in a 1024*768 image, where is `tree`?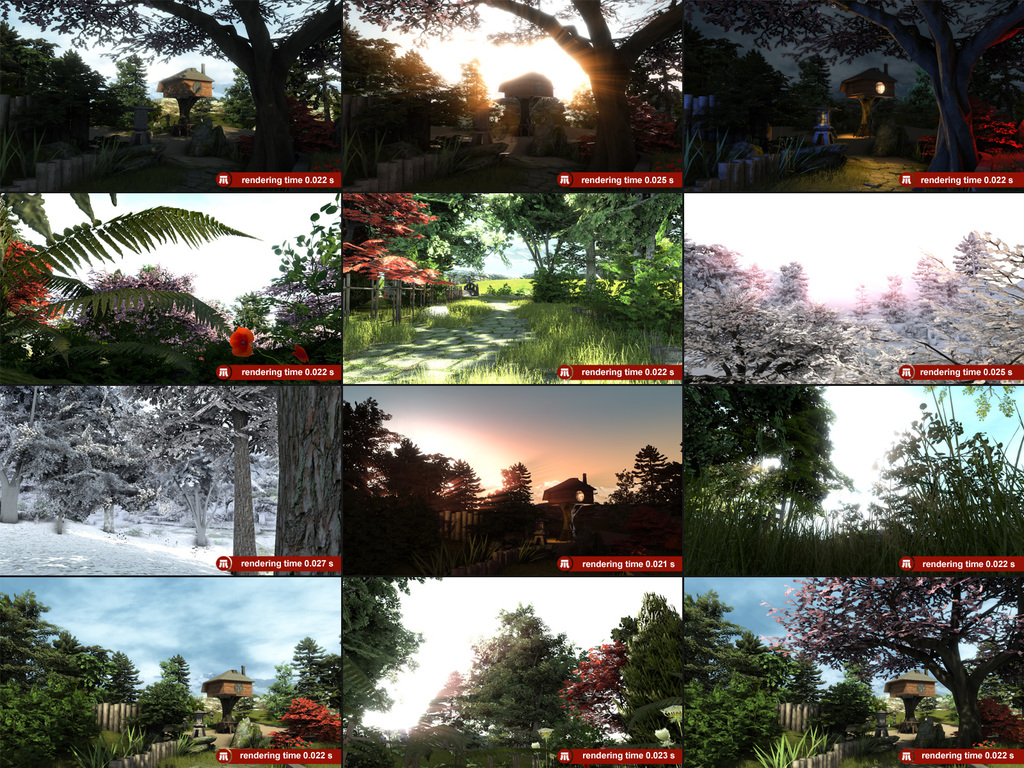
pyautogui.locateOnScreen(681, 578, 1023, 765).
